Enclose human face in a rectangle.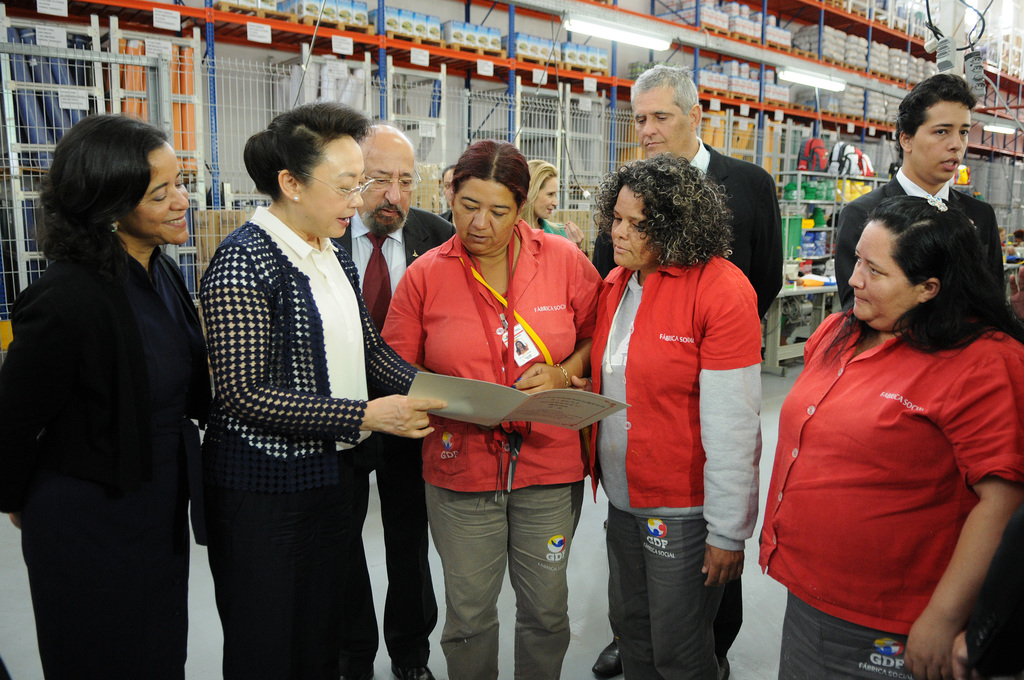
bbox=[612, 183, 650, 266].
